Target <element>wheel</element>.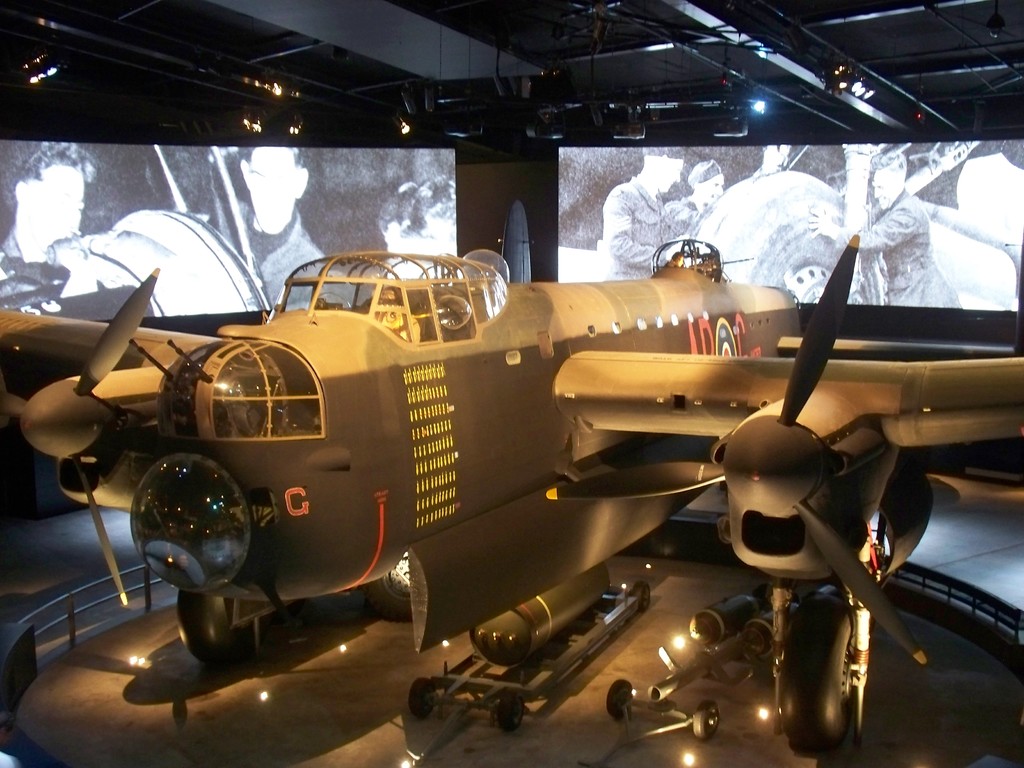
Target region: 369 545 415 624.
